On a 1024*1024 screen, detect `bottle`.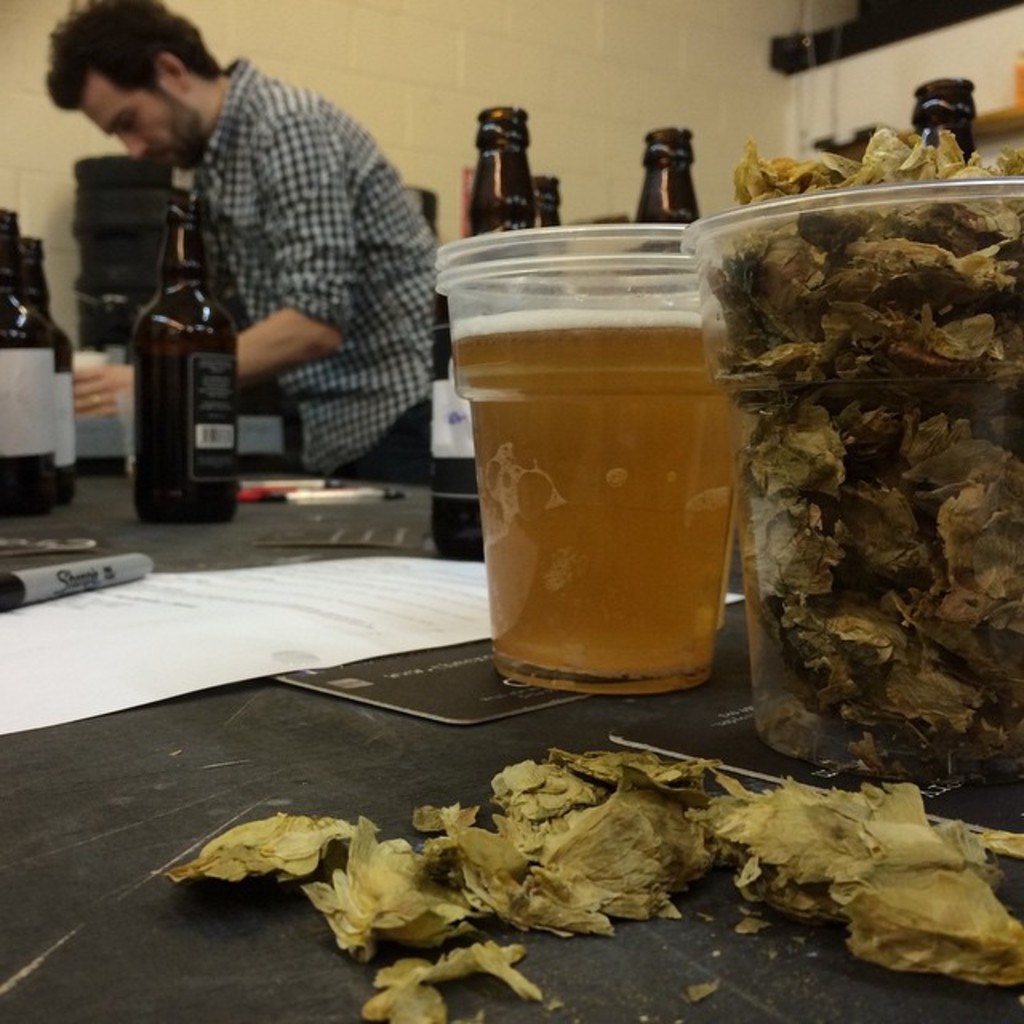
rect(107, 200, 243, 512).
